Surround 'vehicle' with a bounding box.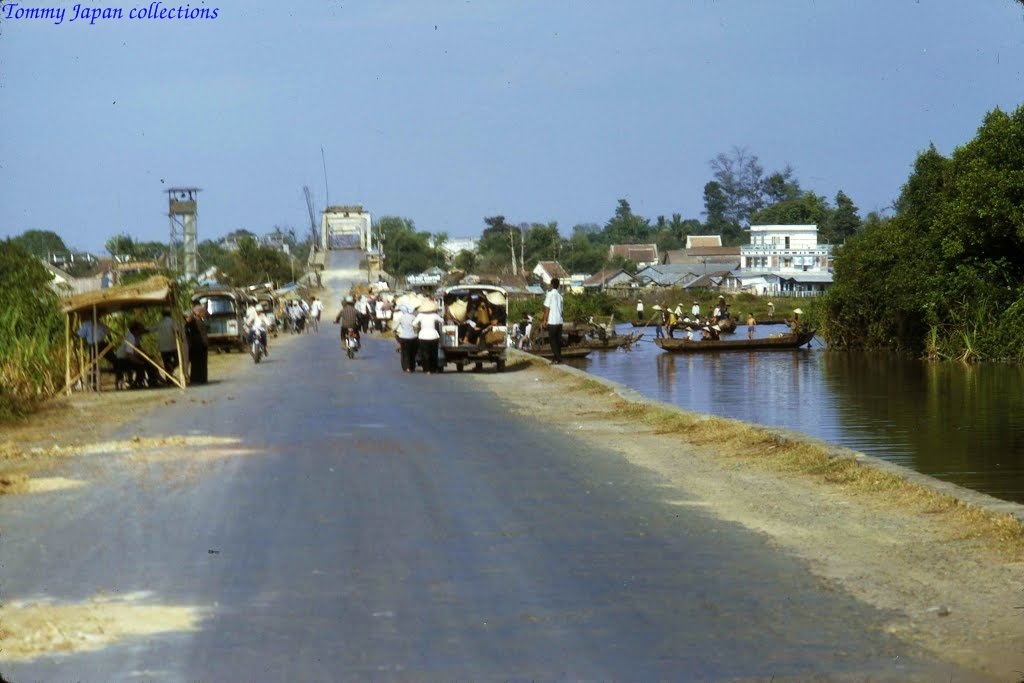
[left=430, top=284, right=506, bottom=373].
